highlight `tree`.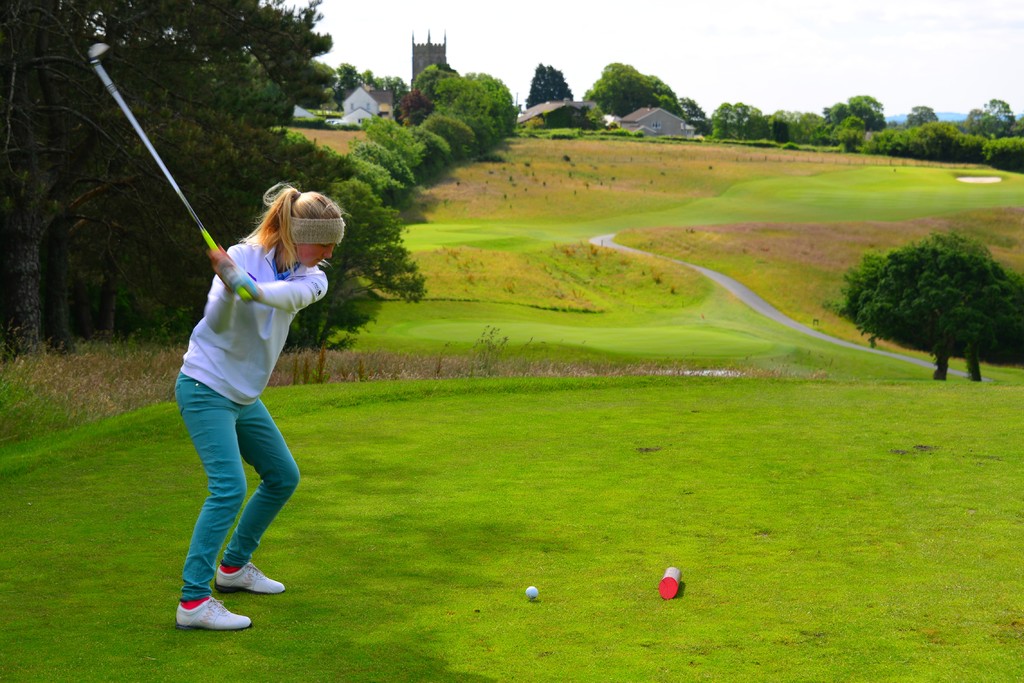
Highlighted region: (x1=585, y1=68, x2=678, y2=118).
